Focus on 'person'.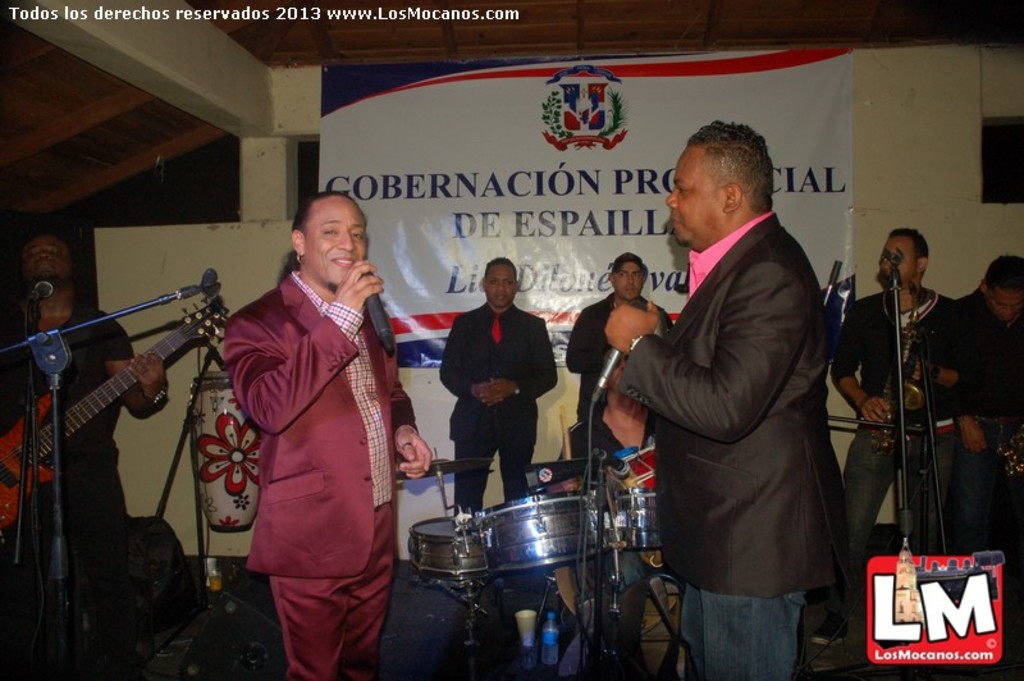
Focused at 439 255 554 517.
